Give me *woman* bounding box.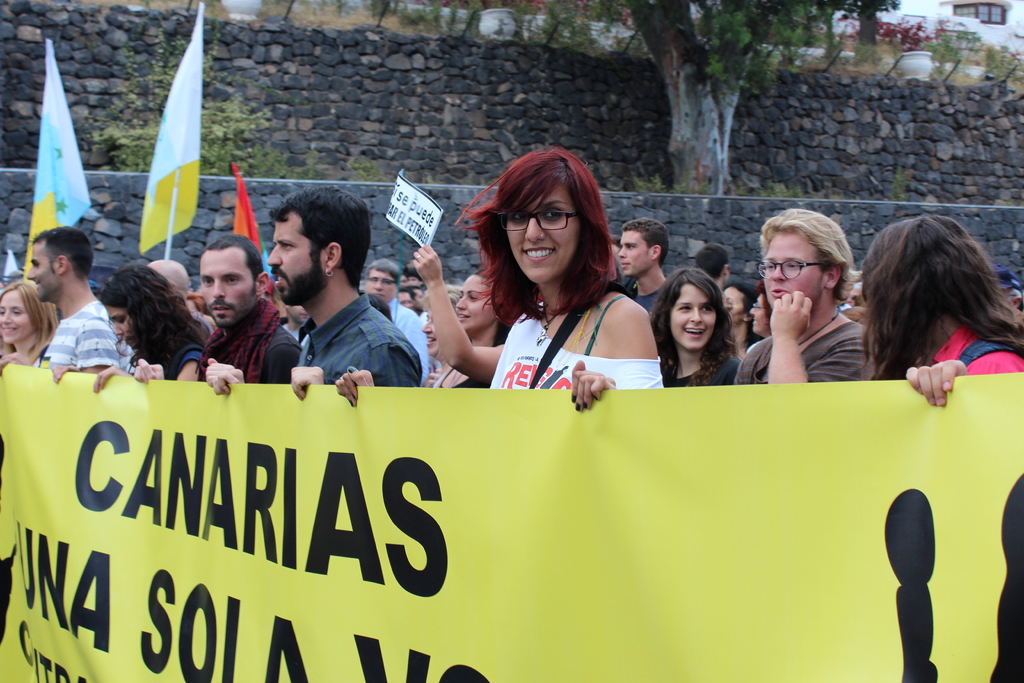
0,270,60,368.
